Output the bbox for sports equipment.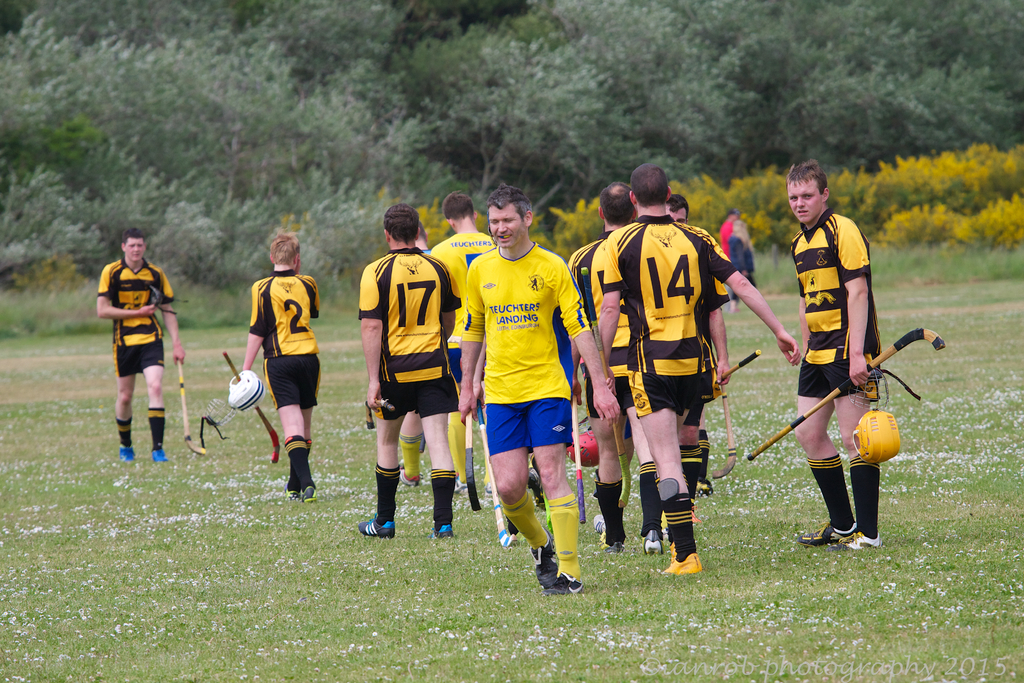
left=803, top=526, right=856, bottom=551.
